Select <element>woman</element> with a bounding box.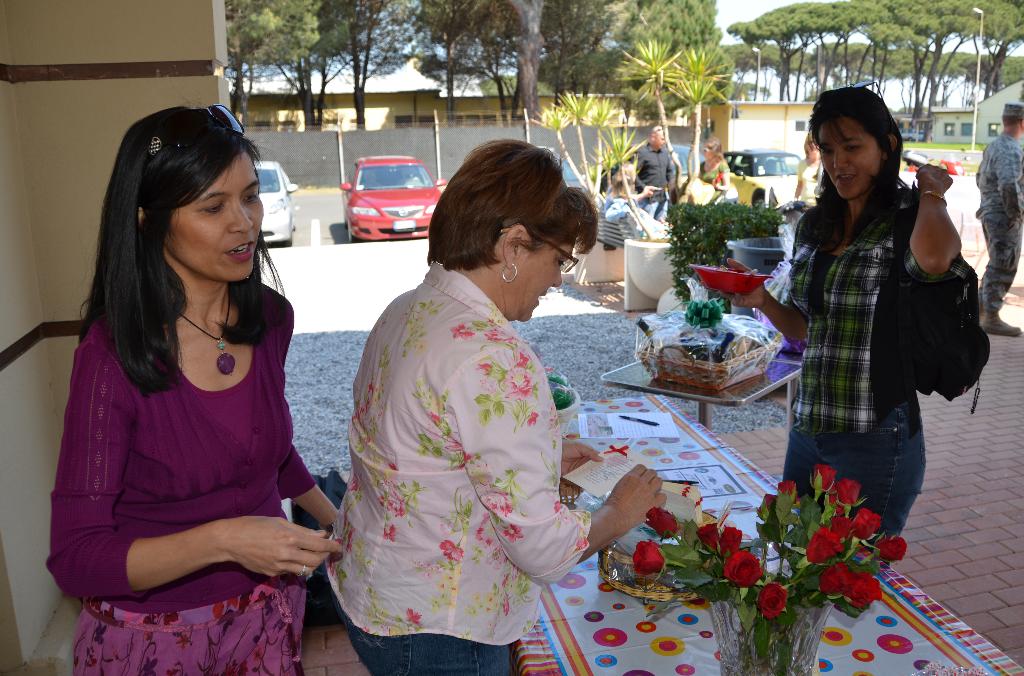
box(697, 81, 975, 568).
